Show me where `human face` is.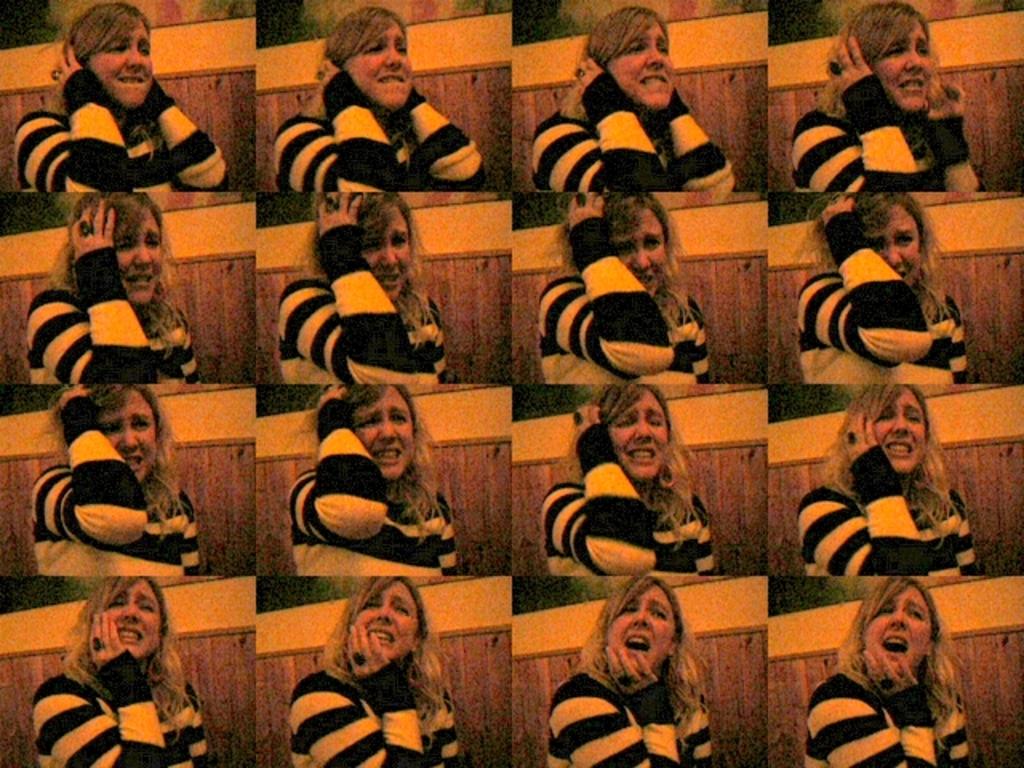
`human face` is at (362, 203, 418, 302).
